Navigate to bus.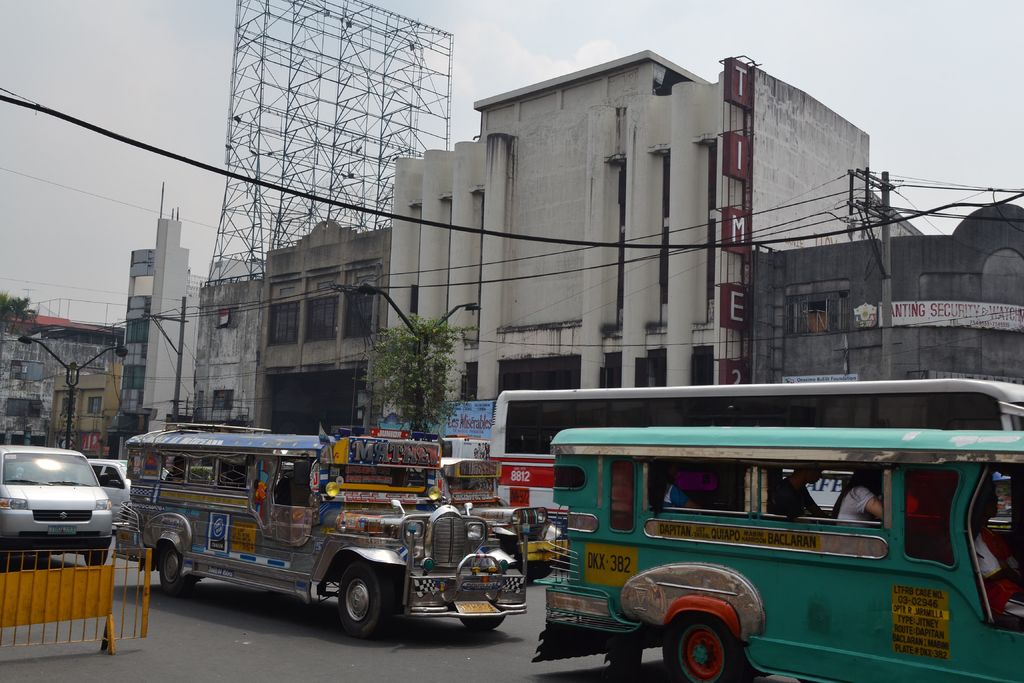
Navigation target: x1=533 y1=429 x2=1023 y2=682.
